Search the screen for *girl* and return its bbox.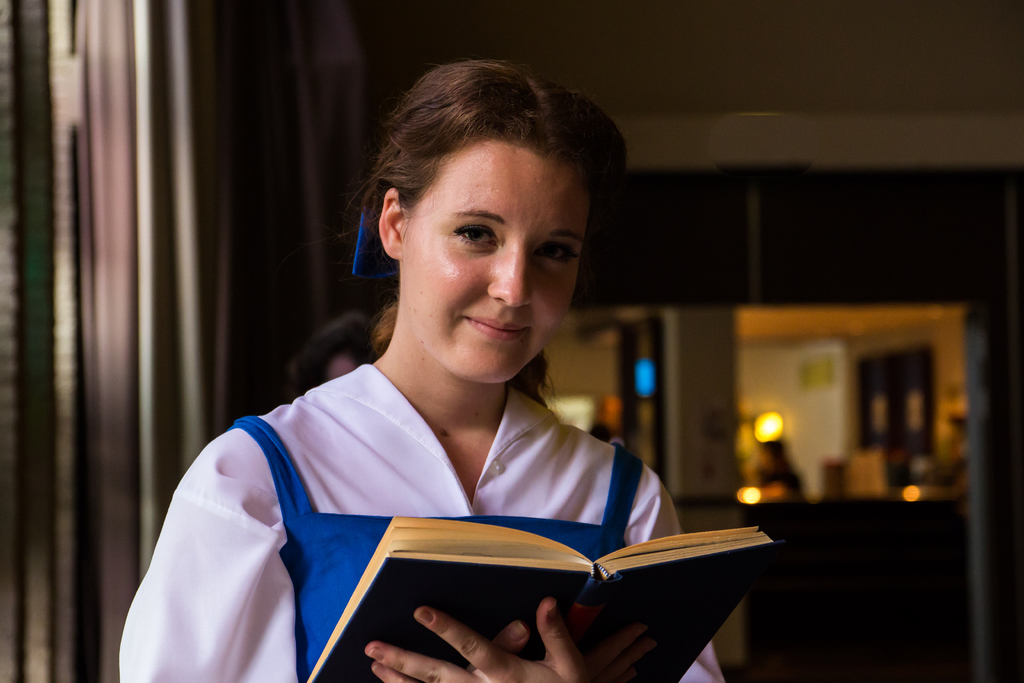
Found: <box>116,57,724,682</box>.
